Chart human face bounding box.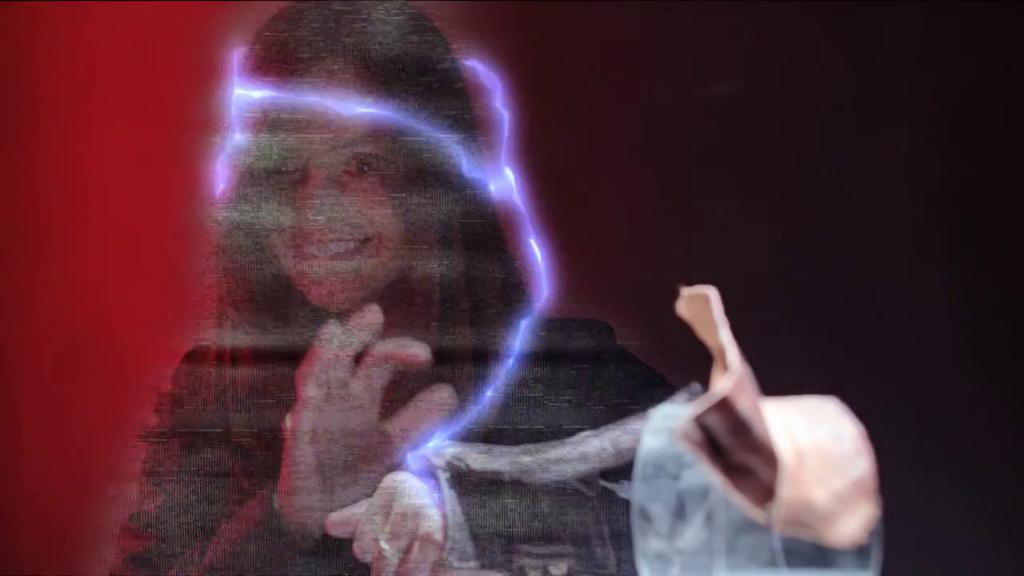
Charted: {"x1": 262, "y1": 61, "x2": 425, "y2": 313}.
